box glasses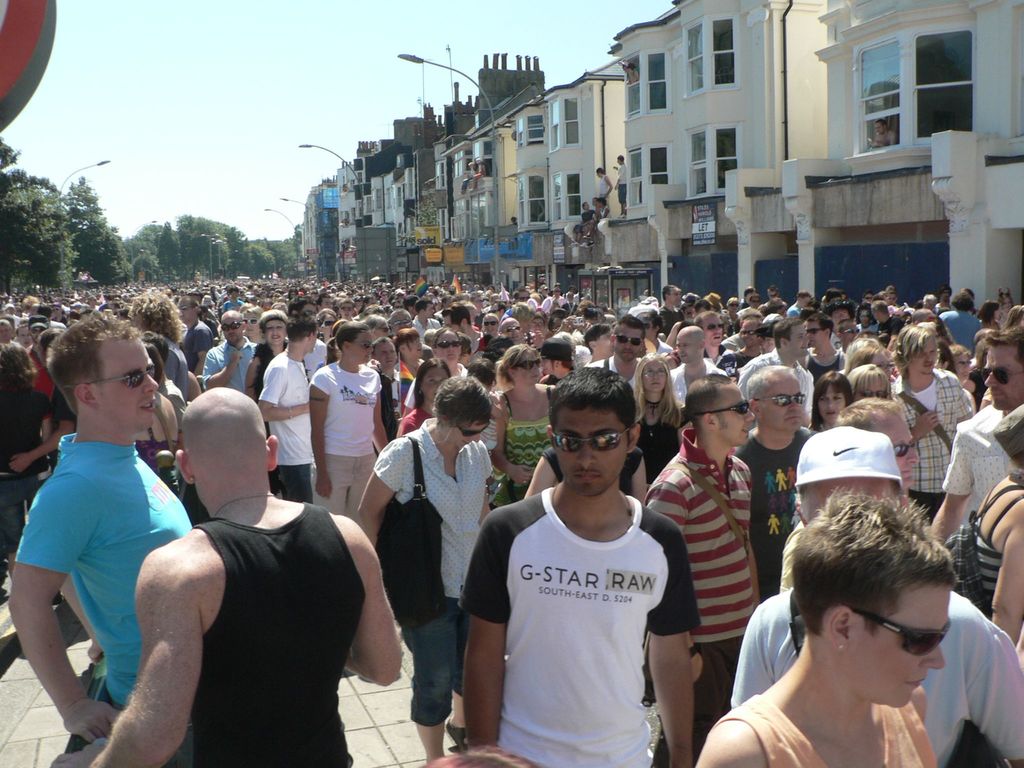
pyautogui.locateOnScreen(804, 326, 826, 340)
